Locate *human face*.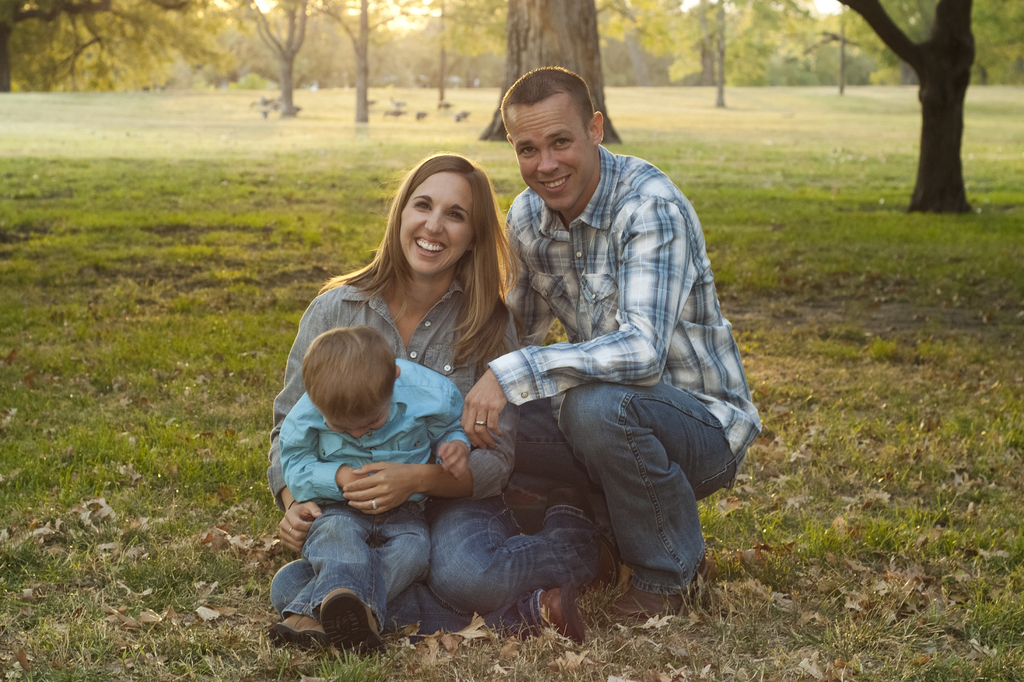
Bounding box: bbox(507, 93, 595, 209).
